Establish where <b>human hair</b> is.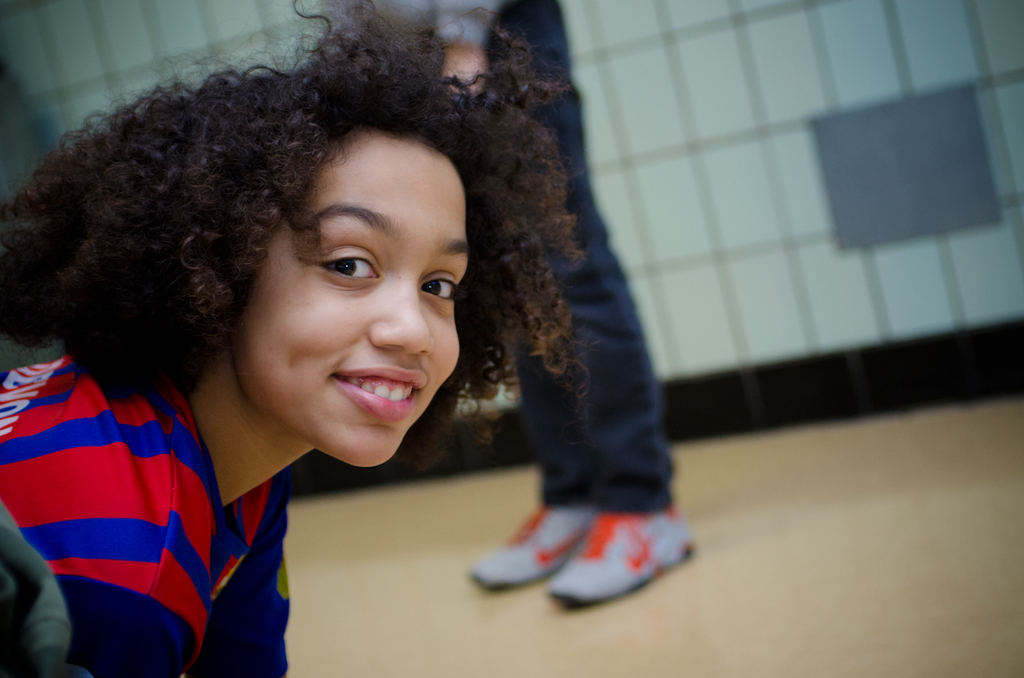
Established at [38, 3, 584, 508].
